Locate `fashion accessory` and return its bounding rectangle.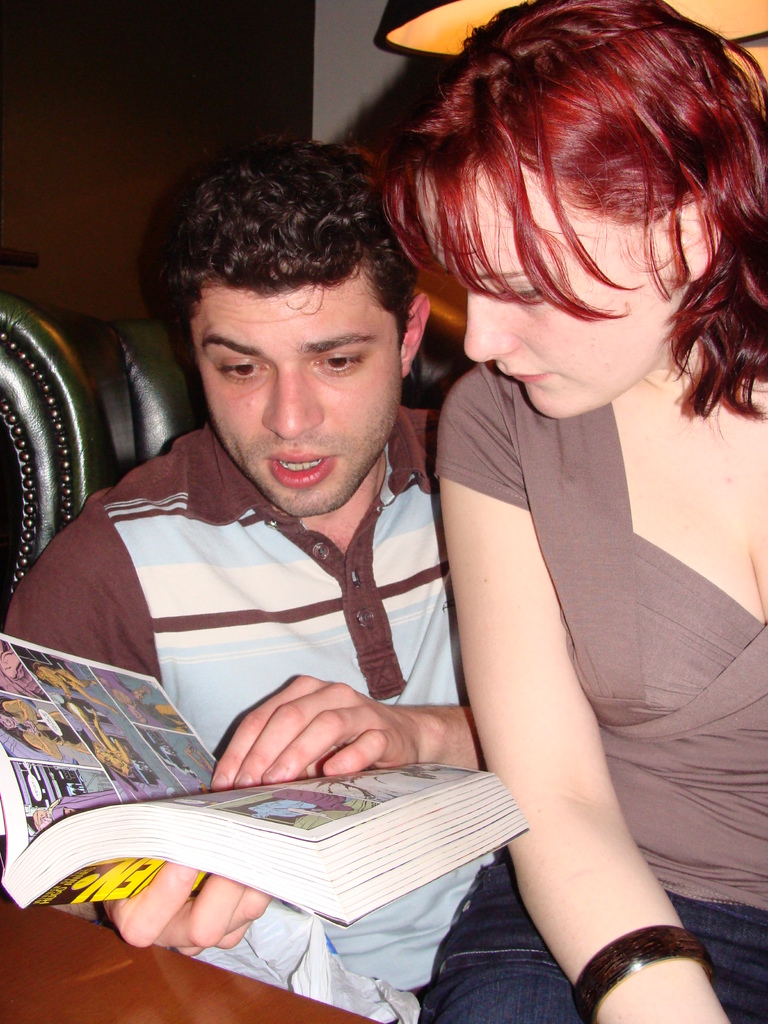
(566, 934, 714, 1023).
